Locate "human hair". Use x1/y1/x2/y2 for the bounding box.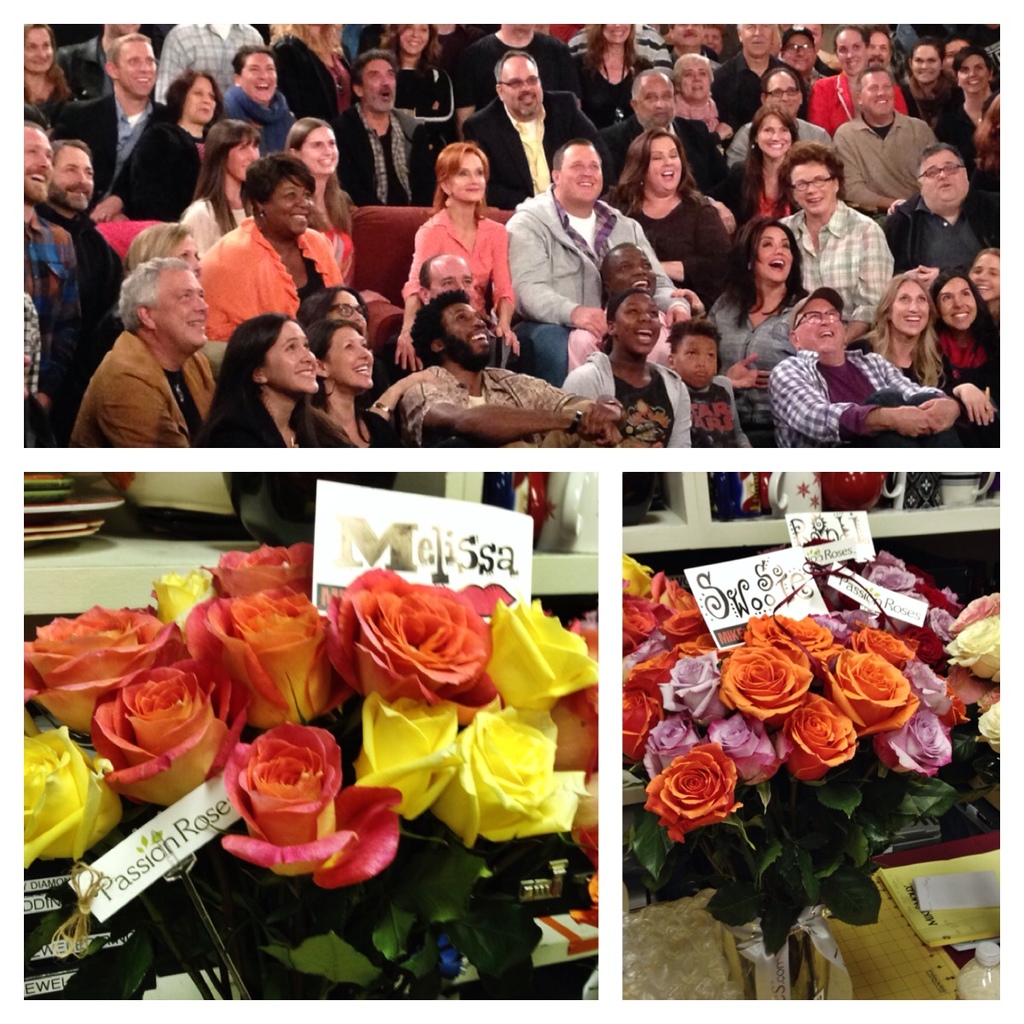
598/288/651/356.
